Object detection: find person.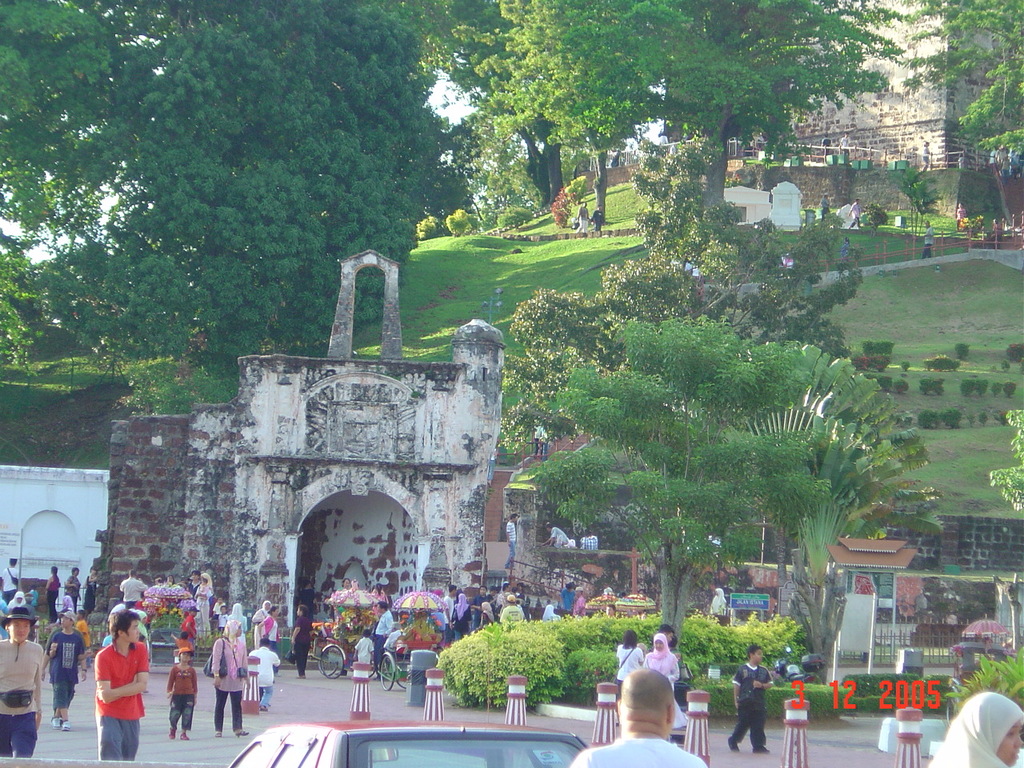
bbox(574, 199, 590, 231).
